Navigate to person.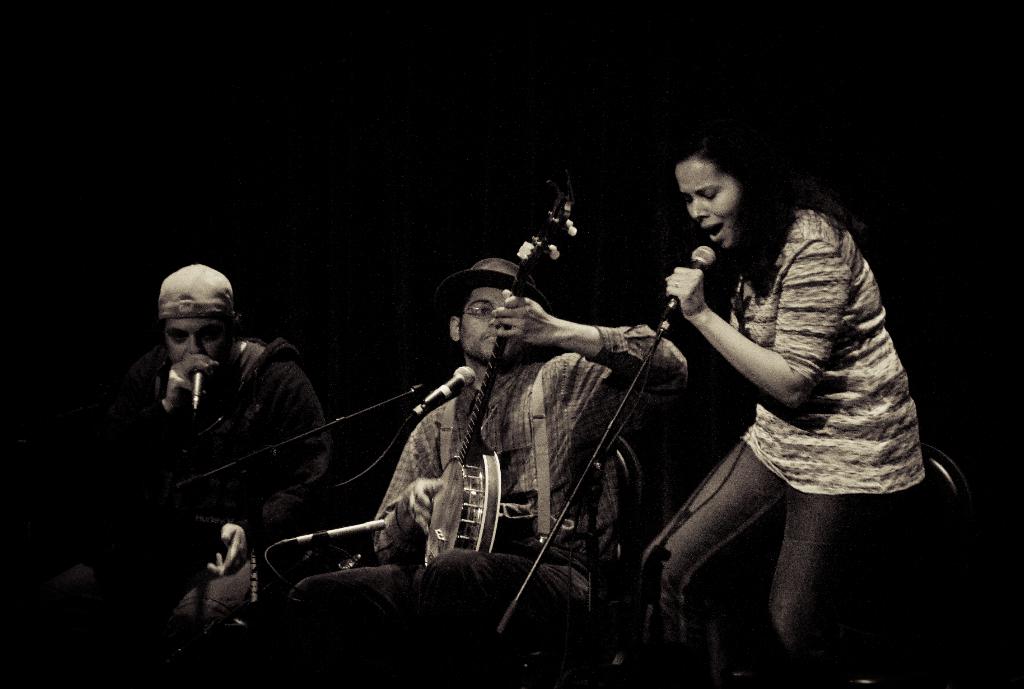
Navigation target: x1=290, y1=255, x2=690, y2=688.
